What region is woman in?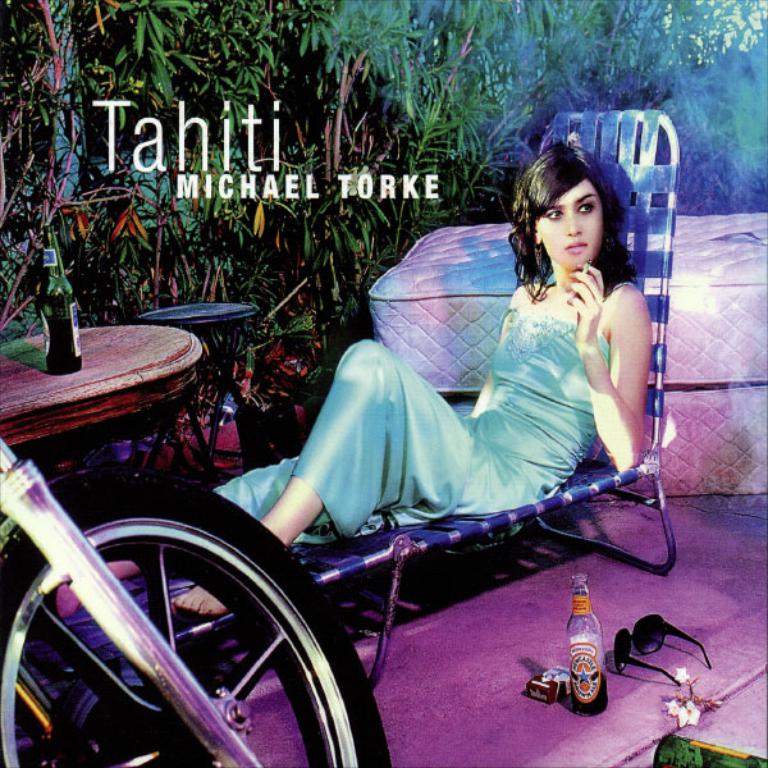
Rect(347, 150, 690, 584).
